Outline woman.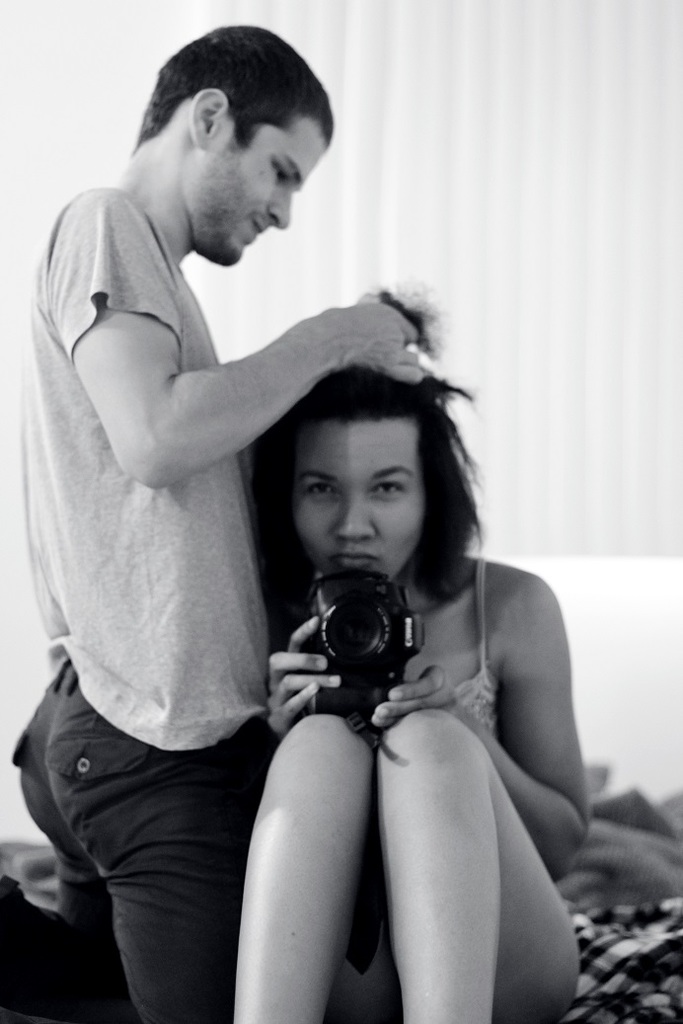
Outline: [119,255,598,1002].
